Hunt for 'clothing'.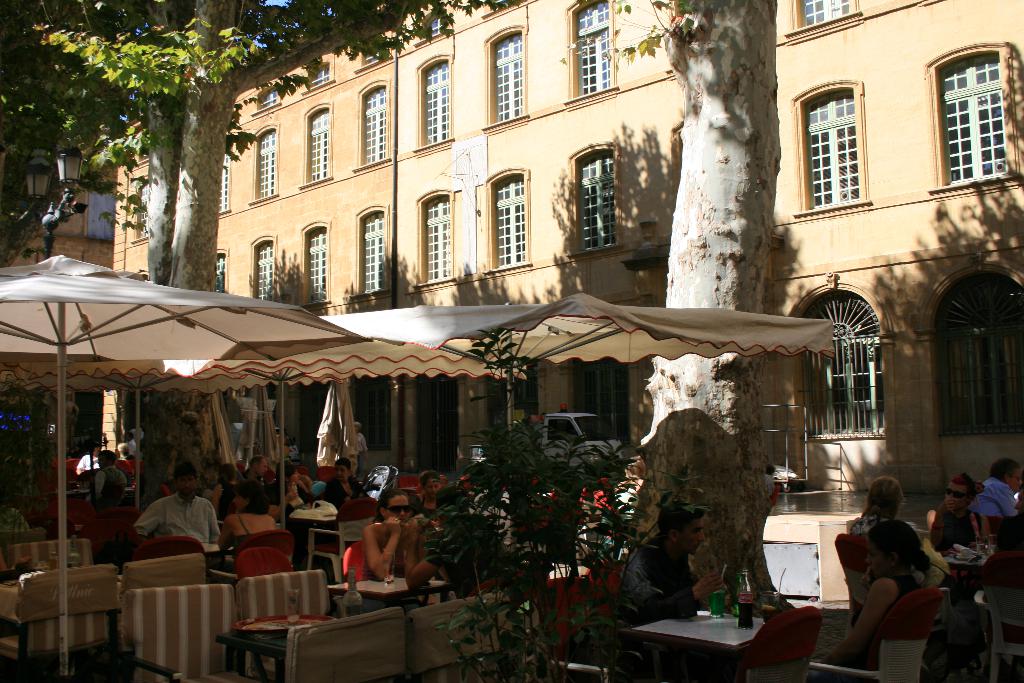
Hunted down at [x1=365, y1=520, x2=413, y2=580].
